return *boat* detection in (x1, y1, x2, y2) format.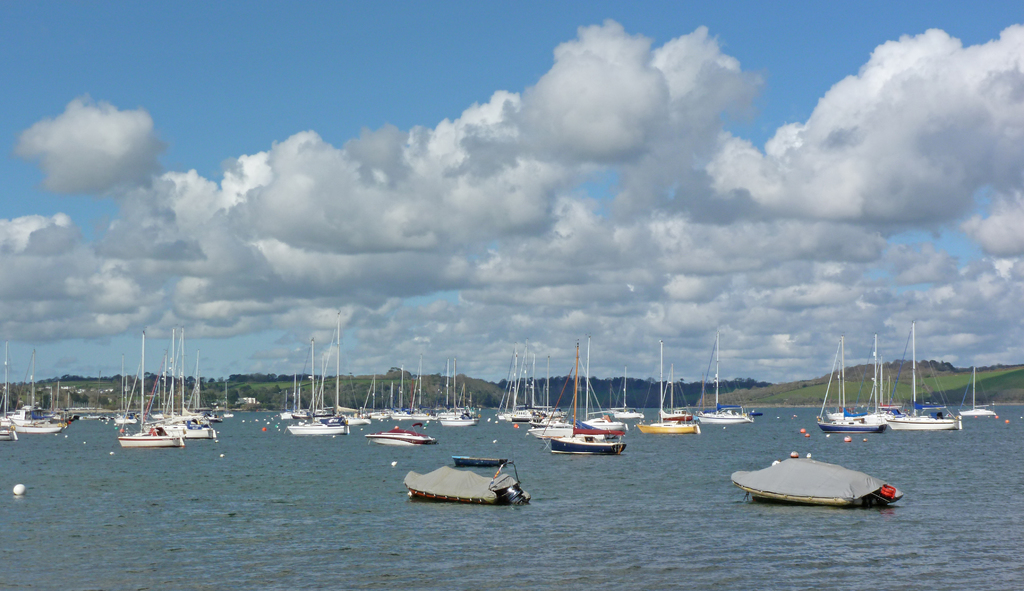
(224, 409, 232, 416).
